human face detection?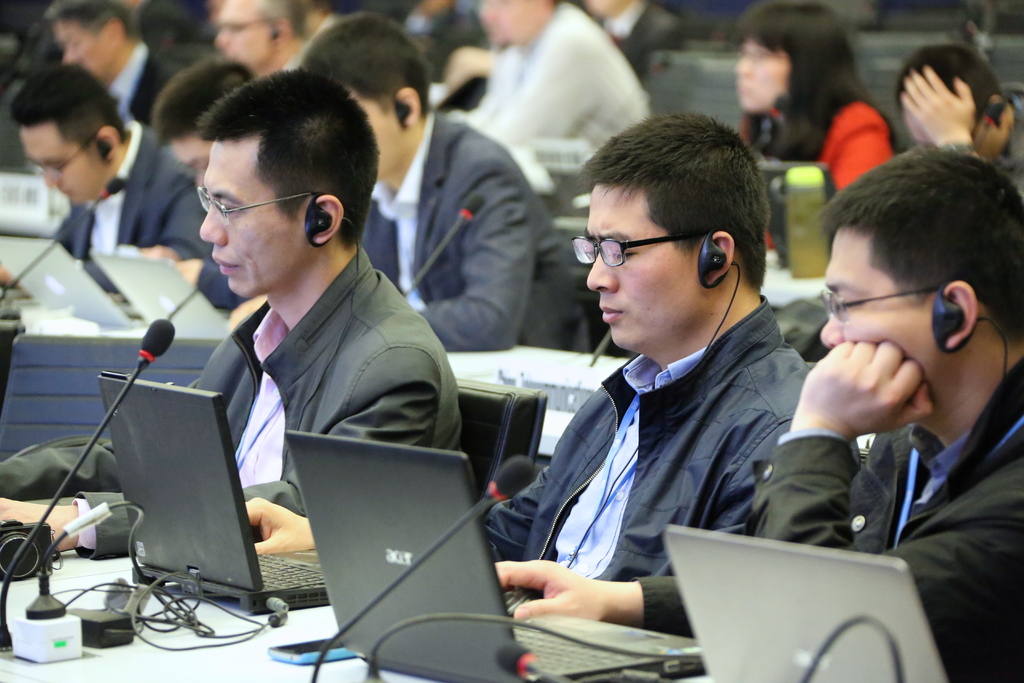
crop(819, 231, 939, 392)
